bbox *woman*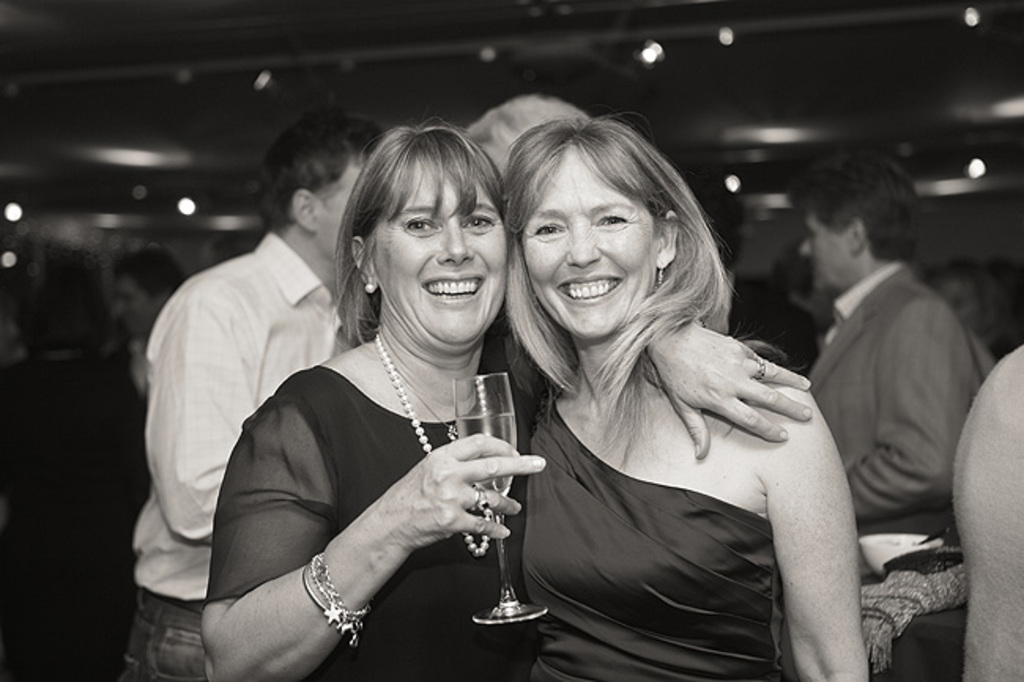
200 118 816 680
